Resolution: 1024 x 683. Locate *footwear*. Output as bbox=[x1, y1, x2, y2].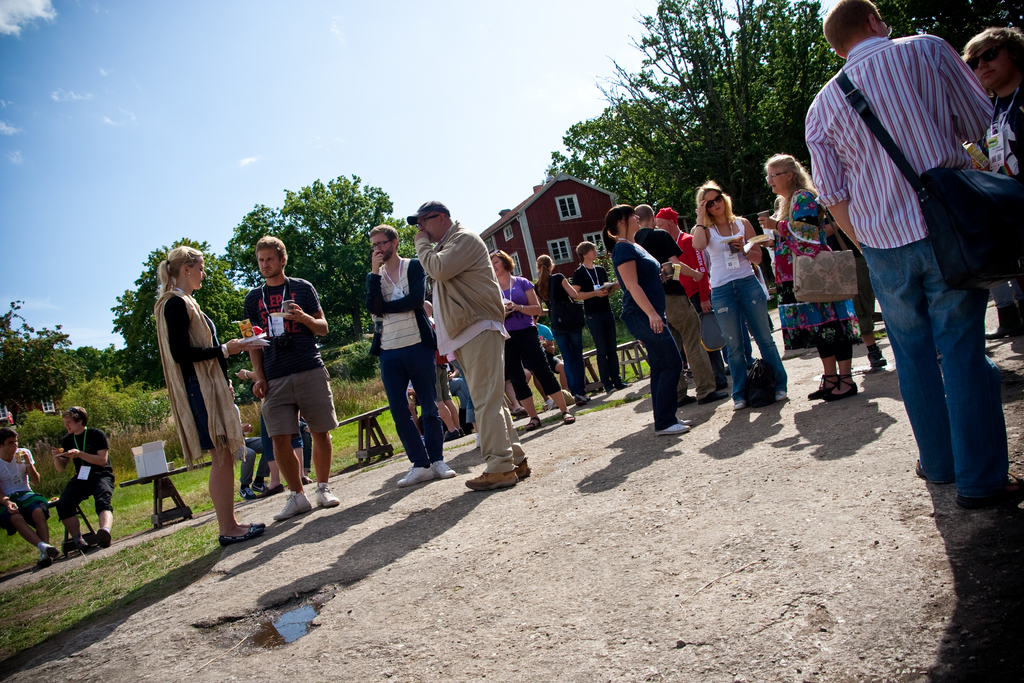
bbox=[675, 416, 692, 425].
